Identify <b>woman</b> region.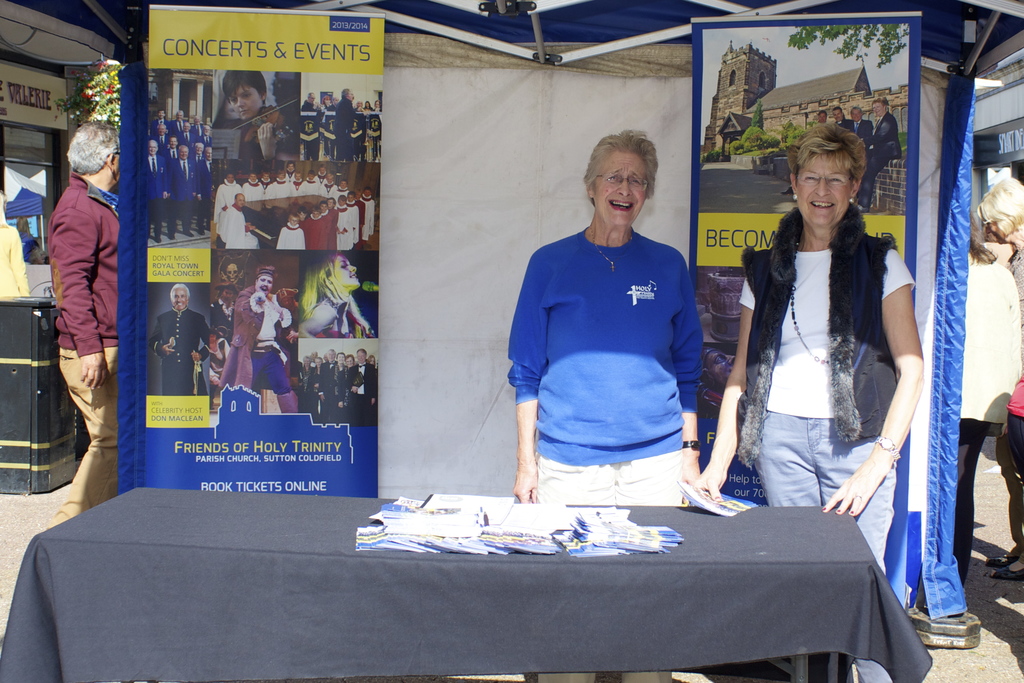
Region: crop(955, 209, 1021, 586).
